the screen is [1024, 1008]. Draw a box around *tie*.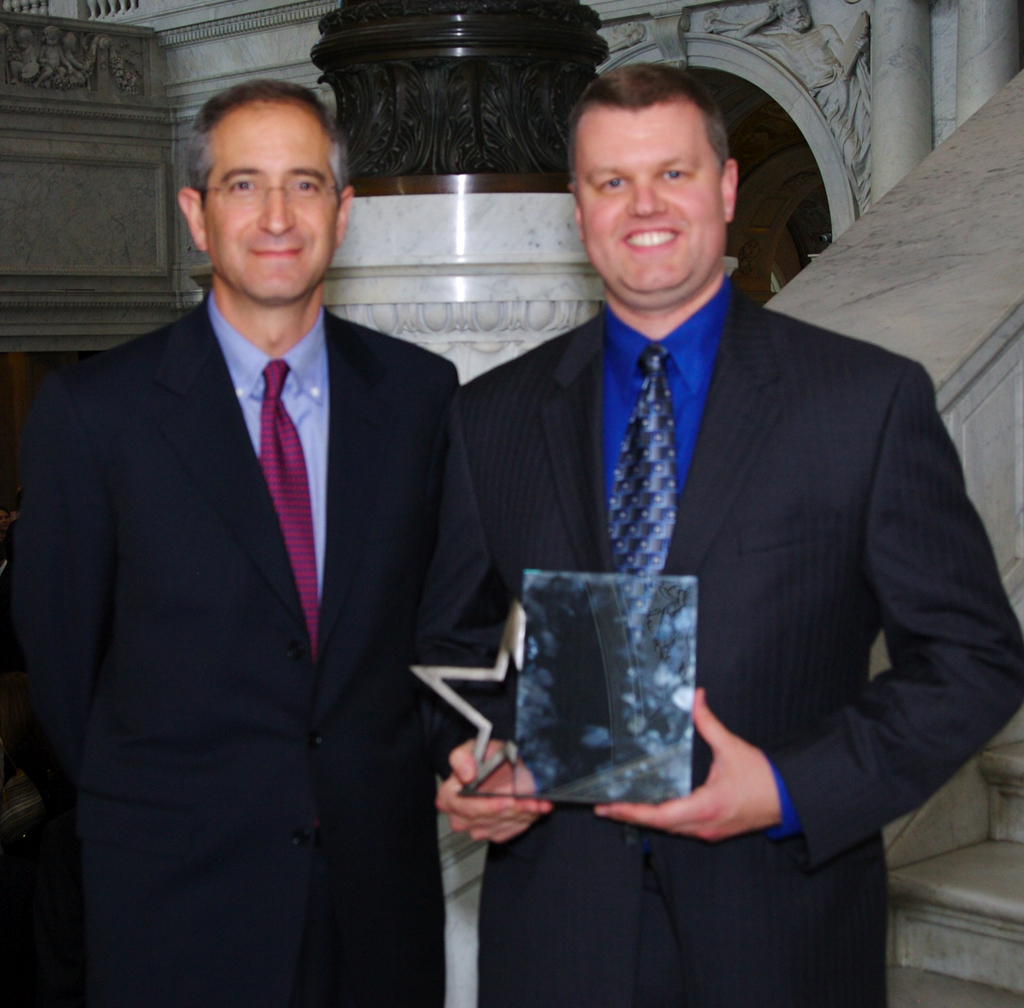
left=608, top=346, right=668, bottom=593.
